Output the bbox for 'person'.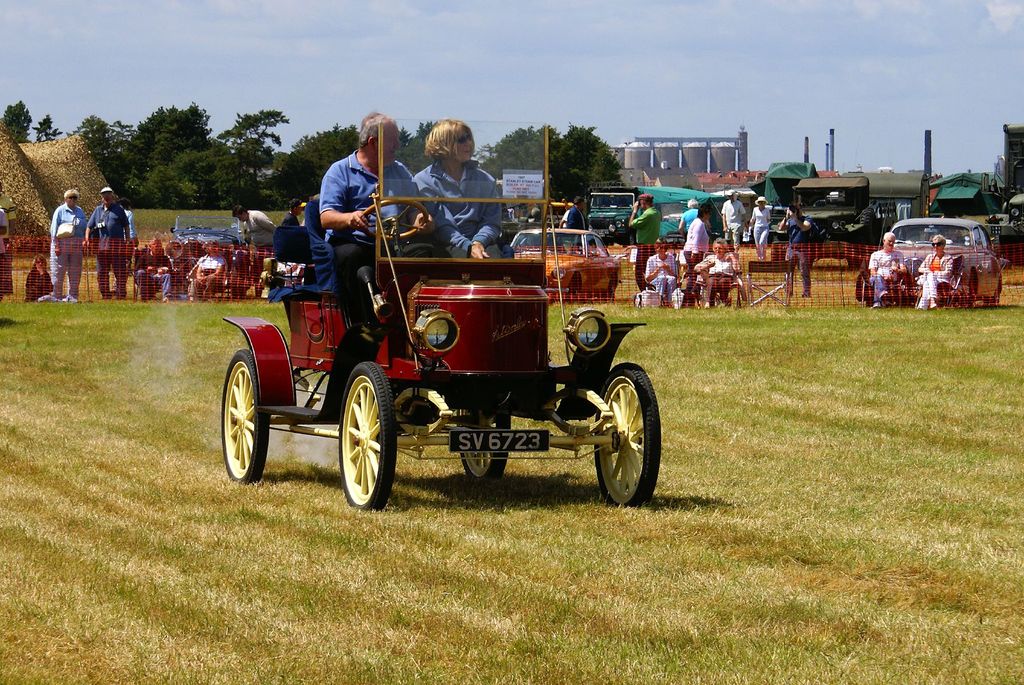
box=[415, 117, 509, 256].
